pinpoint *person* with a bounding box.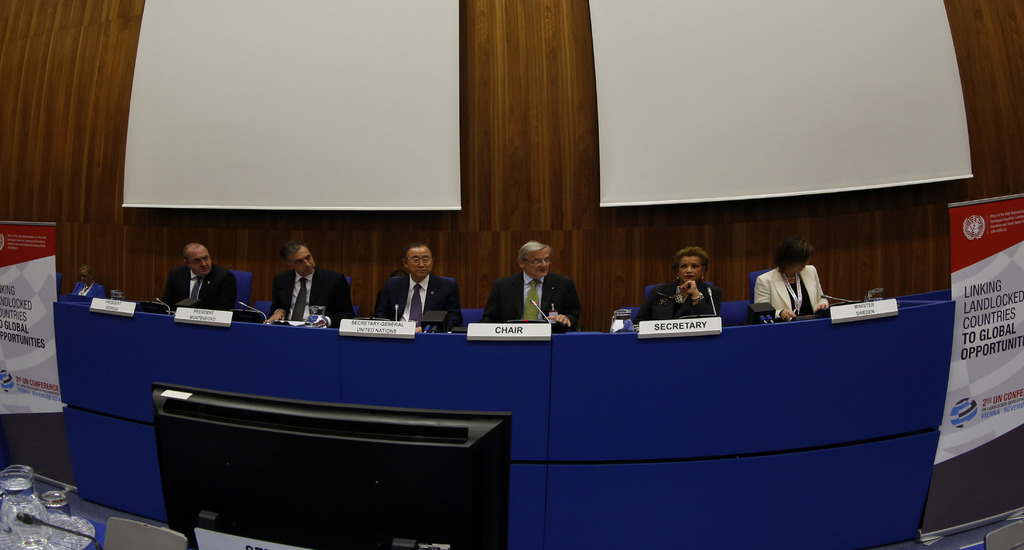
crop(375, 243, 460, 332).
